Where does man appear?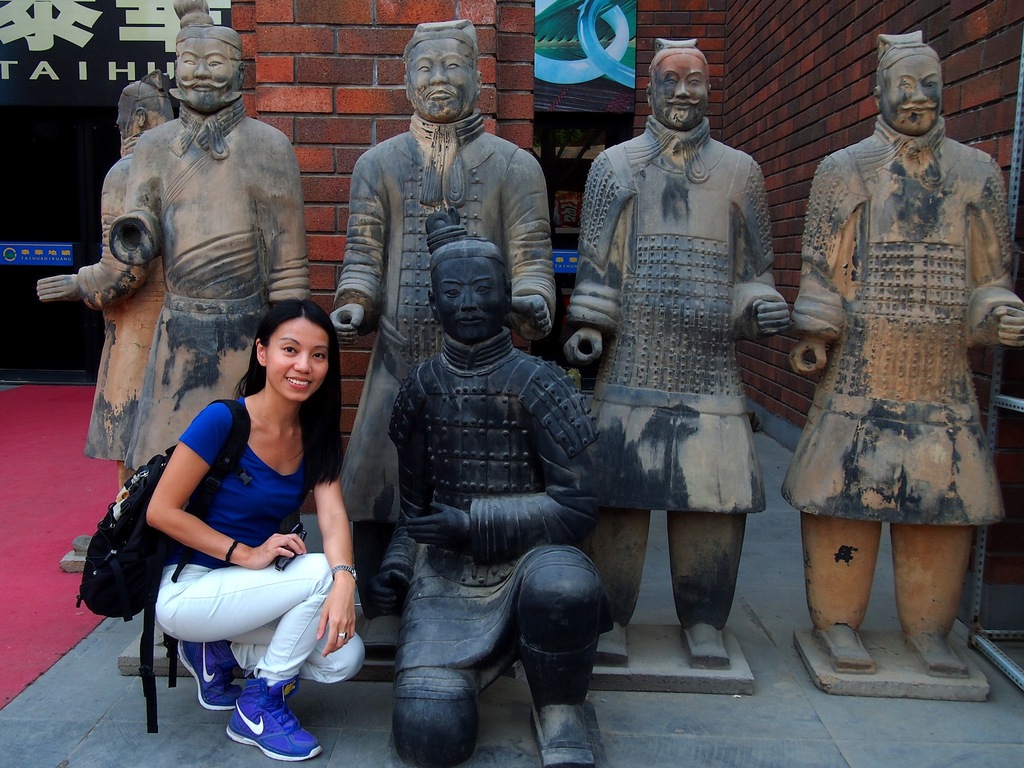
Appears at box=[328, 20, 557, 658].
